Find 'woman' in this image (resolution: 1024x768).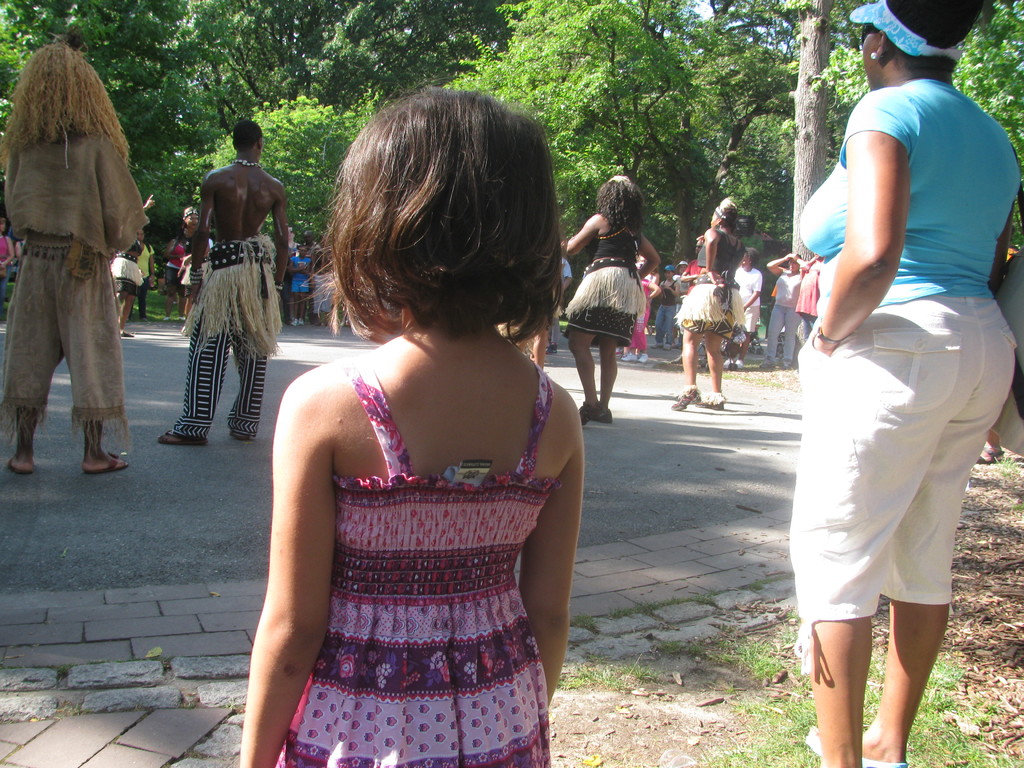
{"x1": 768, "y1": 41, "x2": 1009, "y2": 724}.
